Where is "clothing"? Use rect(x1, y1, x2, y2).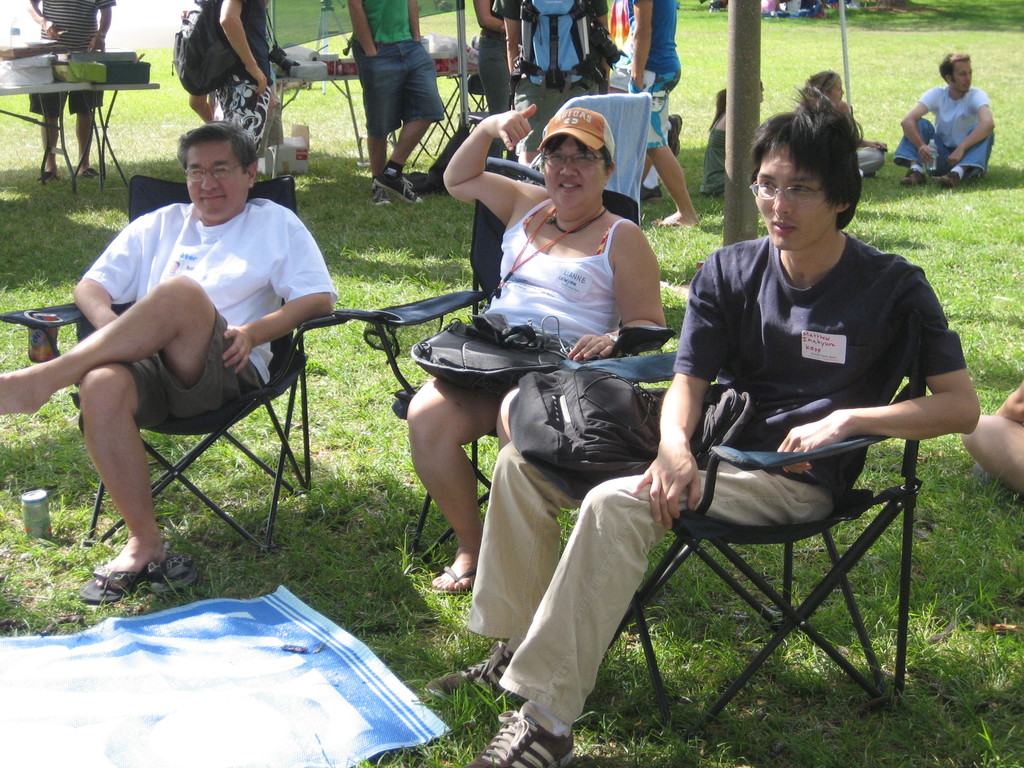
rect(65, 188, 351, 430).
